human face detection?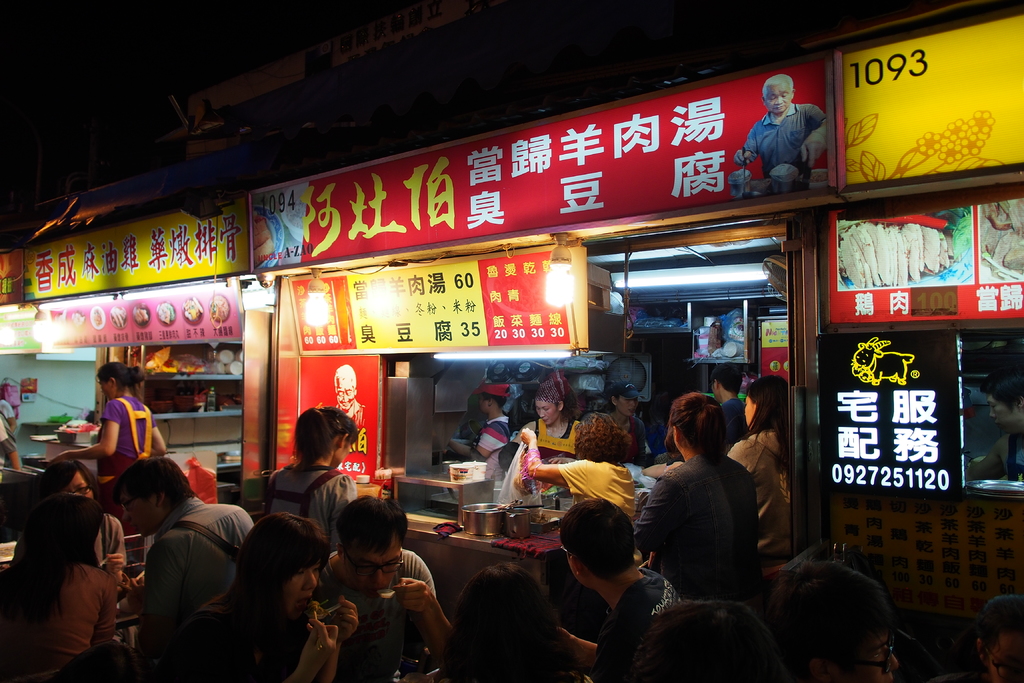
bbox(95, 377, 114, 401)
